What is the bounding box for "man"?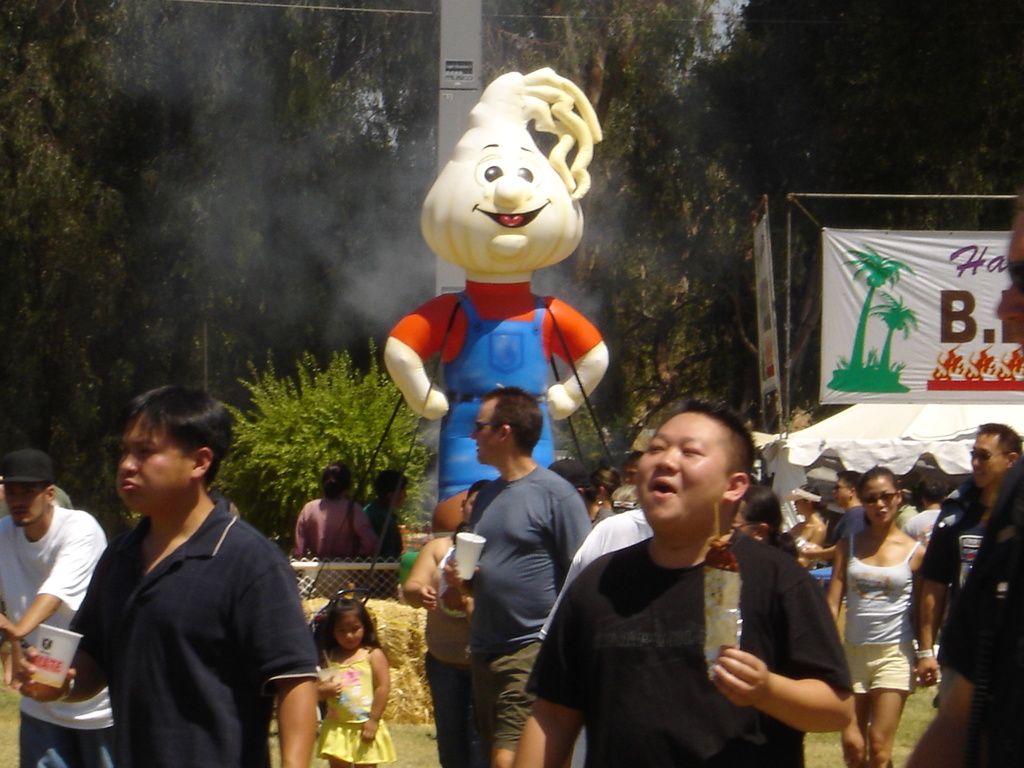
68,385,312,764.
